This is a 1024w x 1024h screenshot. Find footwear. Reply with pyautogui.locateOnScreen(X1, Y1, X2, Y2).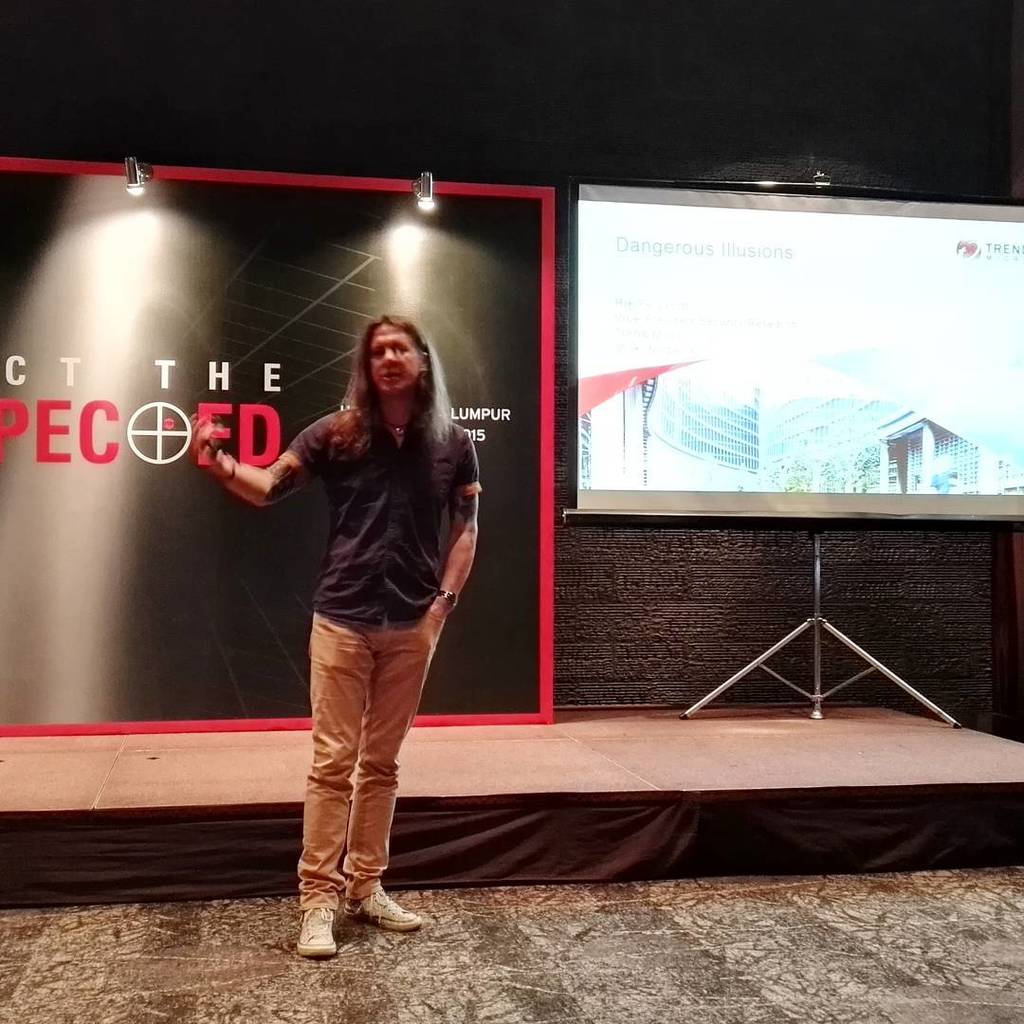
pyautogui.locateOnScreen(297, 912, 336, 958).
